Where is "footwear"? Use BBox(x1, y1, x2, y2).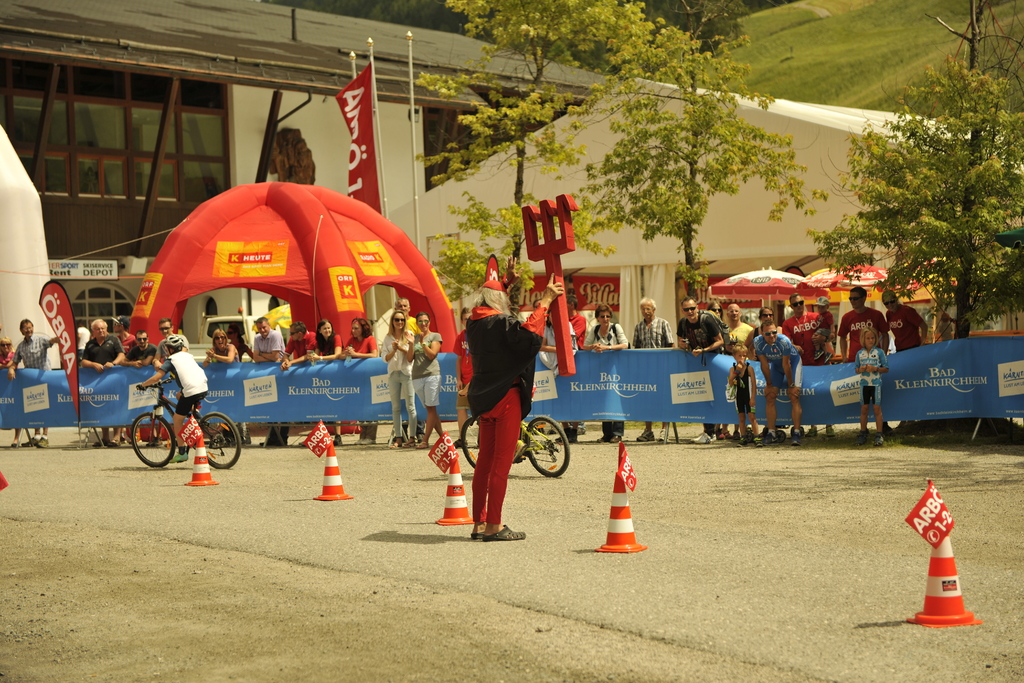
BBox(737, 432, 746, 448).
